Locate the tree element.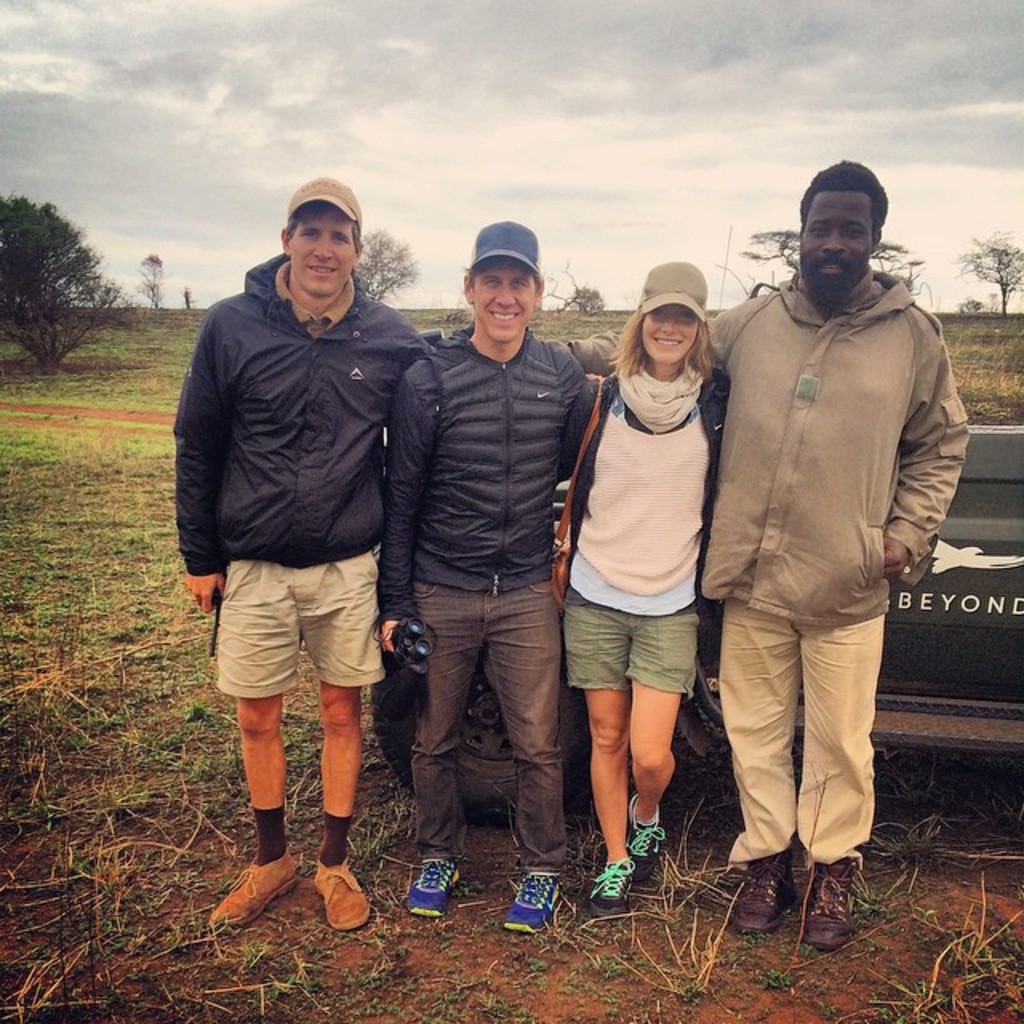
Element bbox: region(970, 227, 1019, 310).
